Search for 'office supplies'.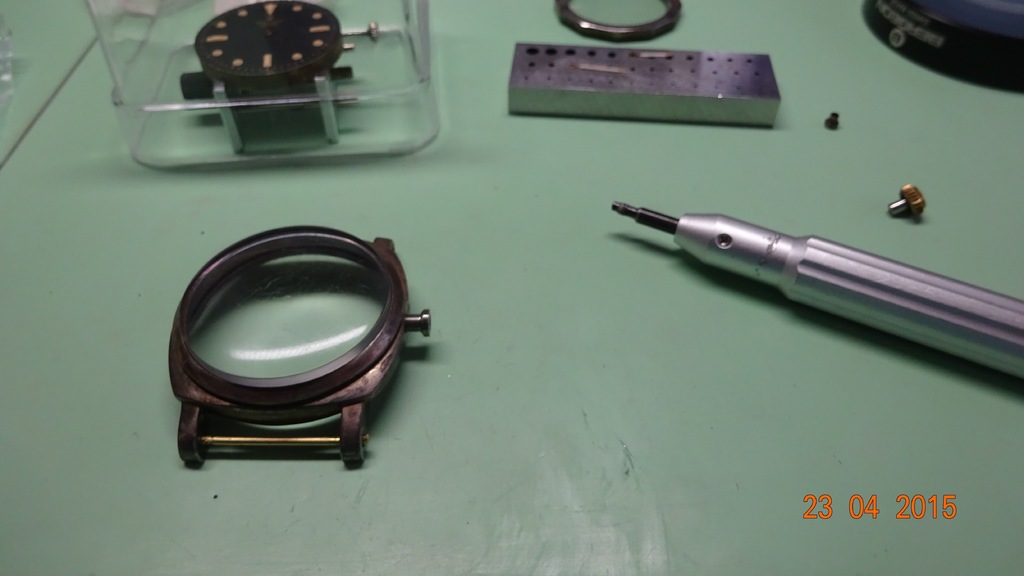
Found at [506,46,778,121].
